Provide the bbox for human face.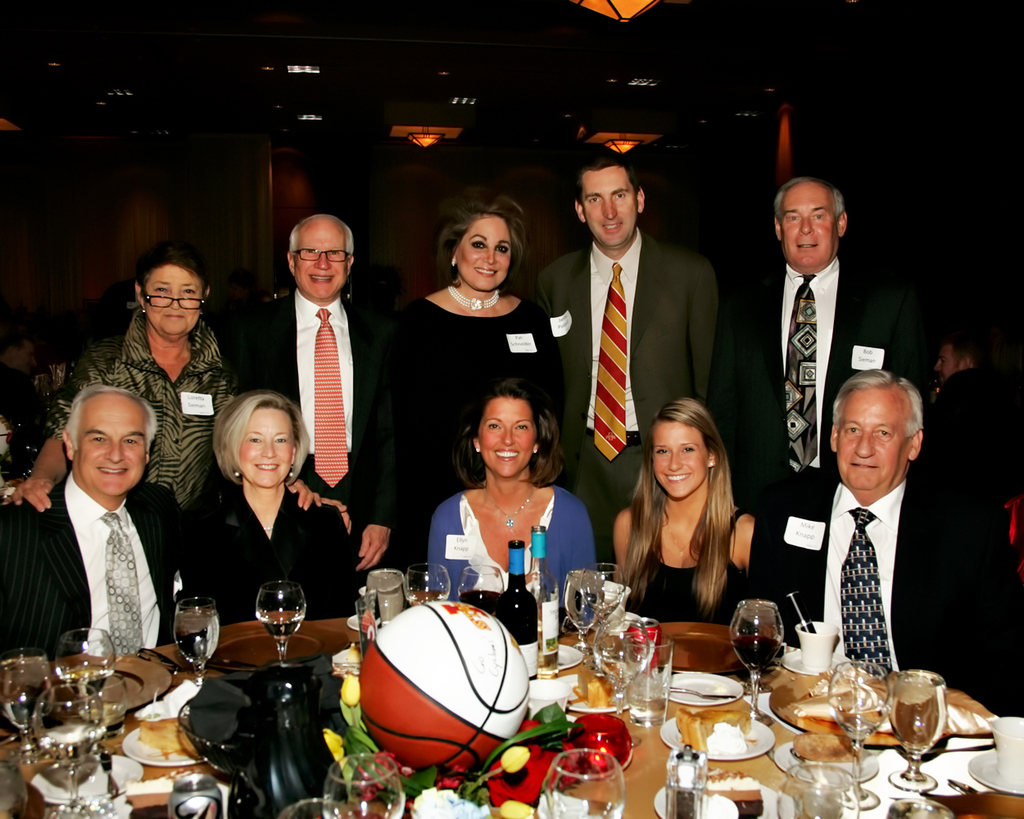
<region>477, 398, 534, 482</region>.
